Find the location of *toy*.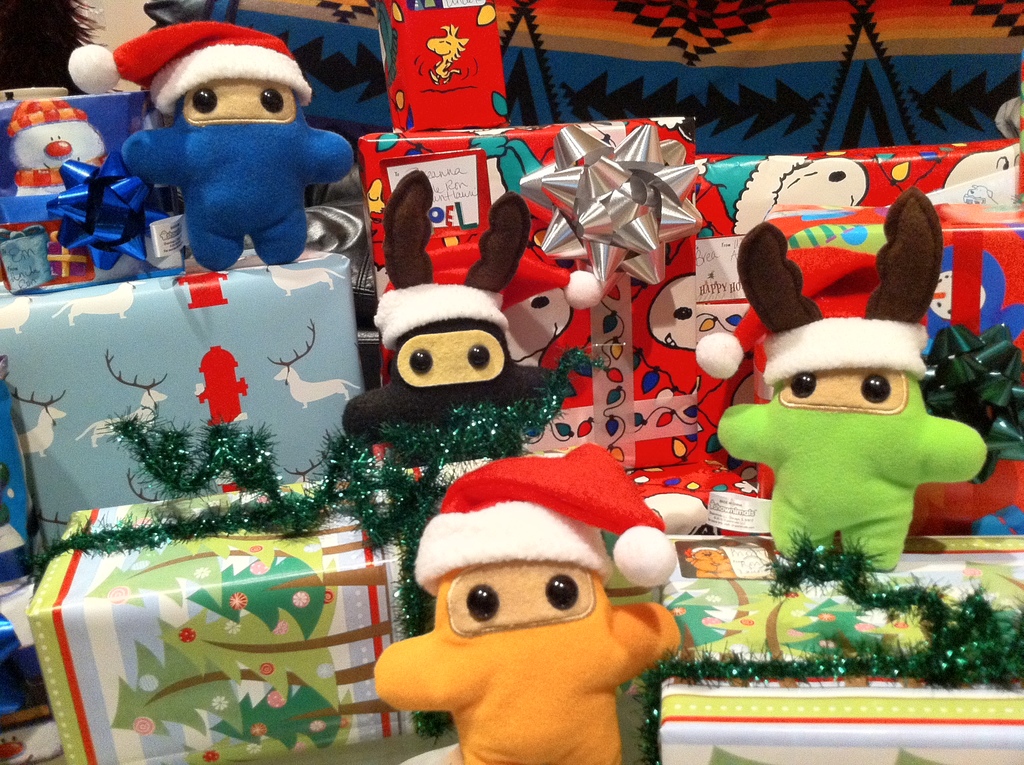
Location: x1=381 y1=466 x2=703 y2=764.
